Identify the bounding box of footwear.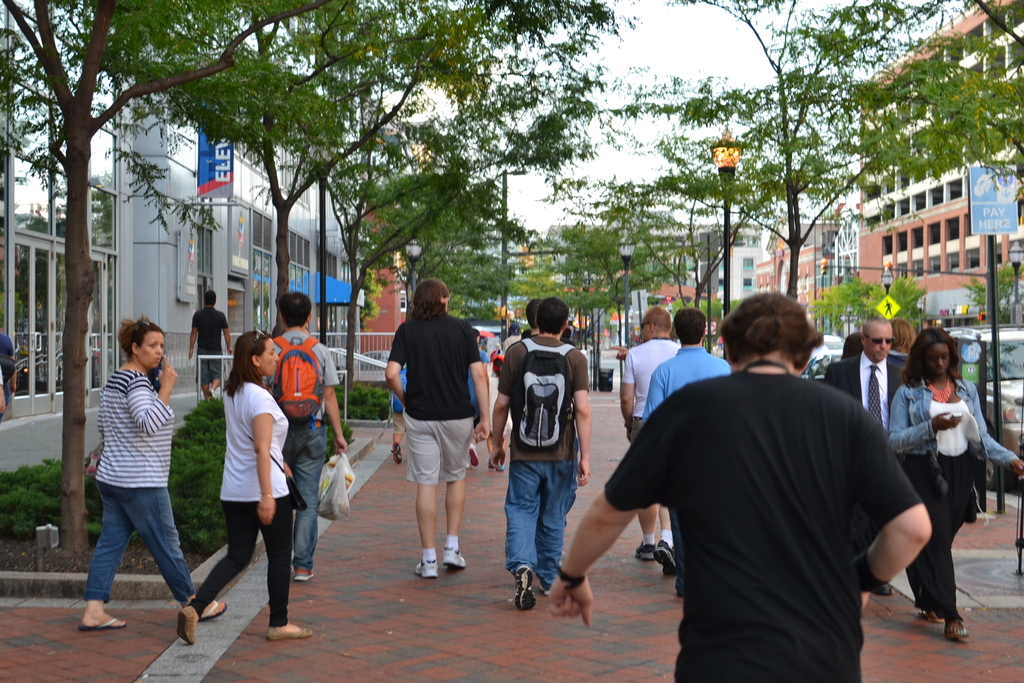
(left=441, top=546, right=465, bottom=570).
